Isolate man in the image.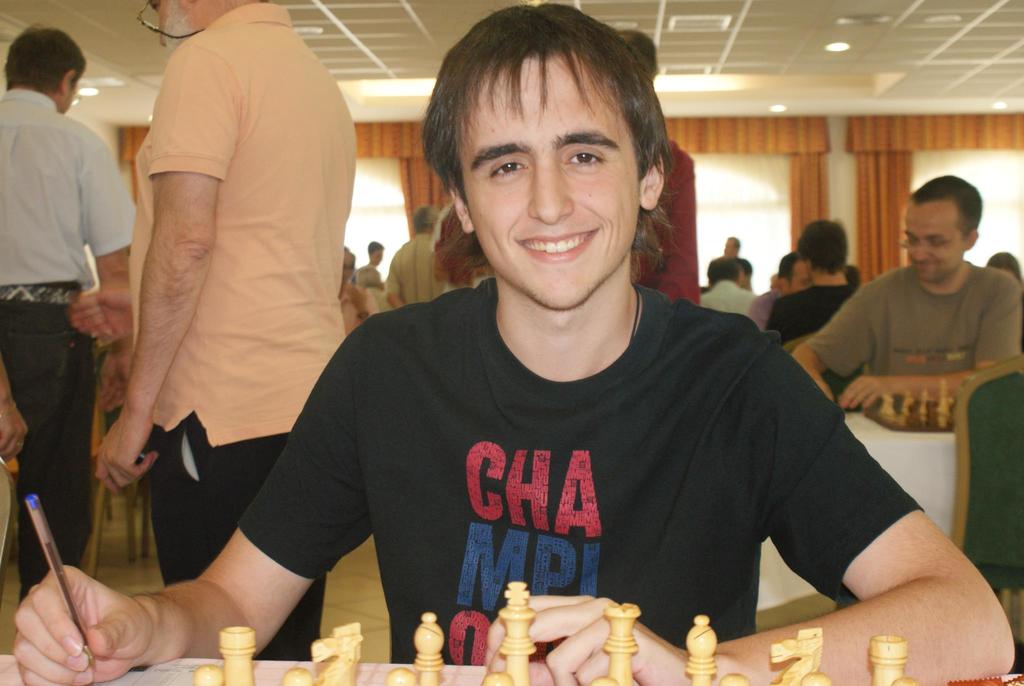
Isolated region: 692 250 756 323.
